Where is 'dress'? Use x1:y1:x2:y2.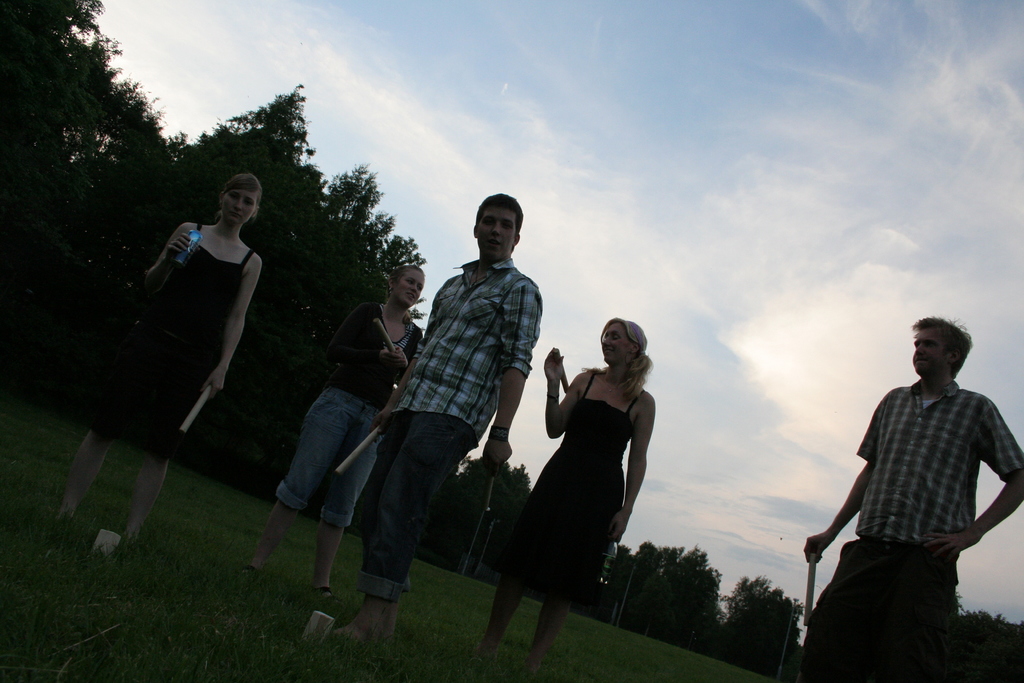
81:224:260:458.
